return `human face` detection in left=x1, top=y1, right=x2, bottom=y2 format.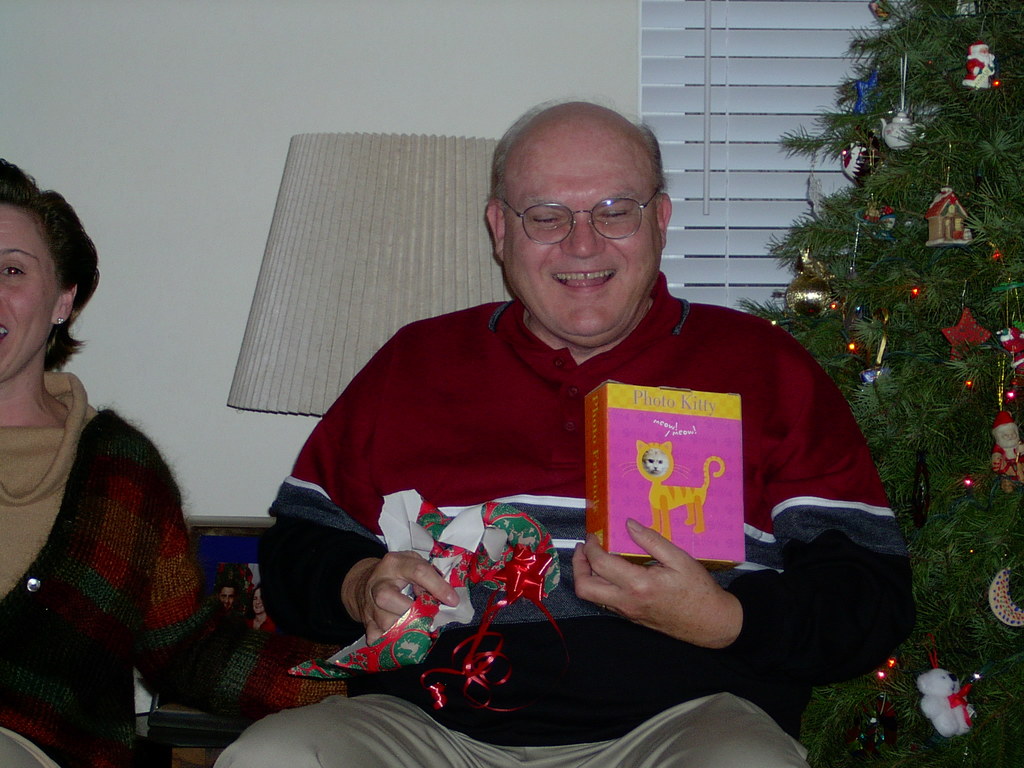
left=1, top=204, right=59, bottom=381.
